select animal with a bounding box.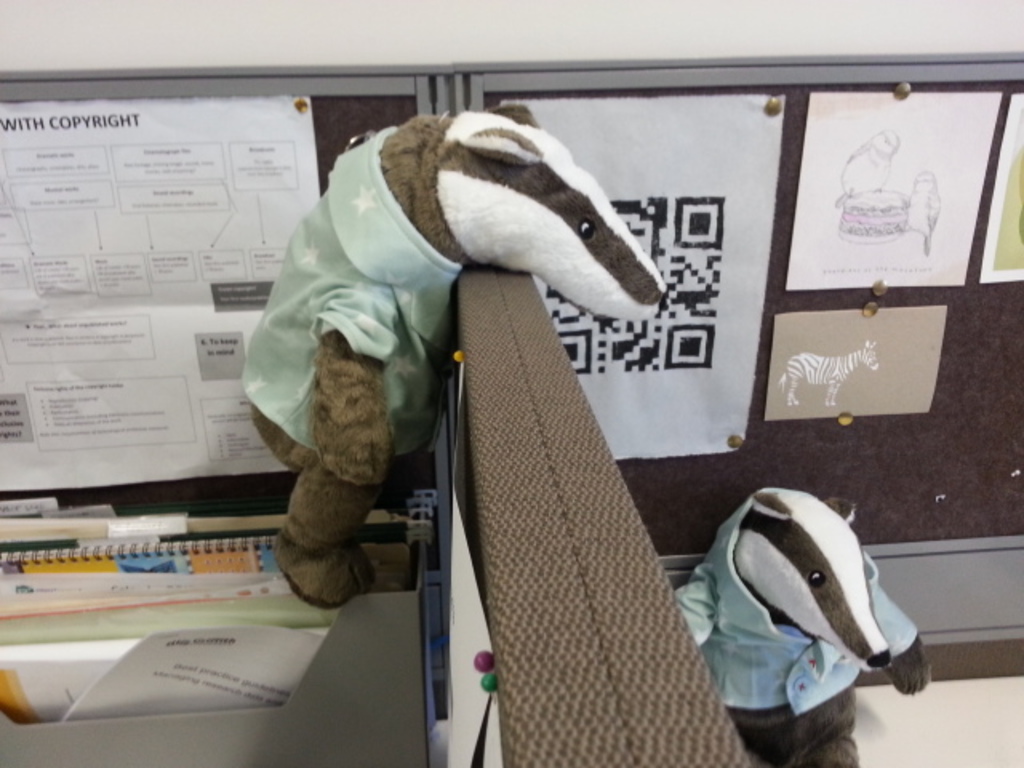
locate(776, 330, 885, 410).
